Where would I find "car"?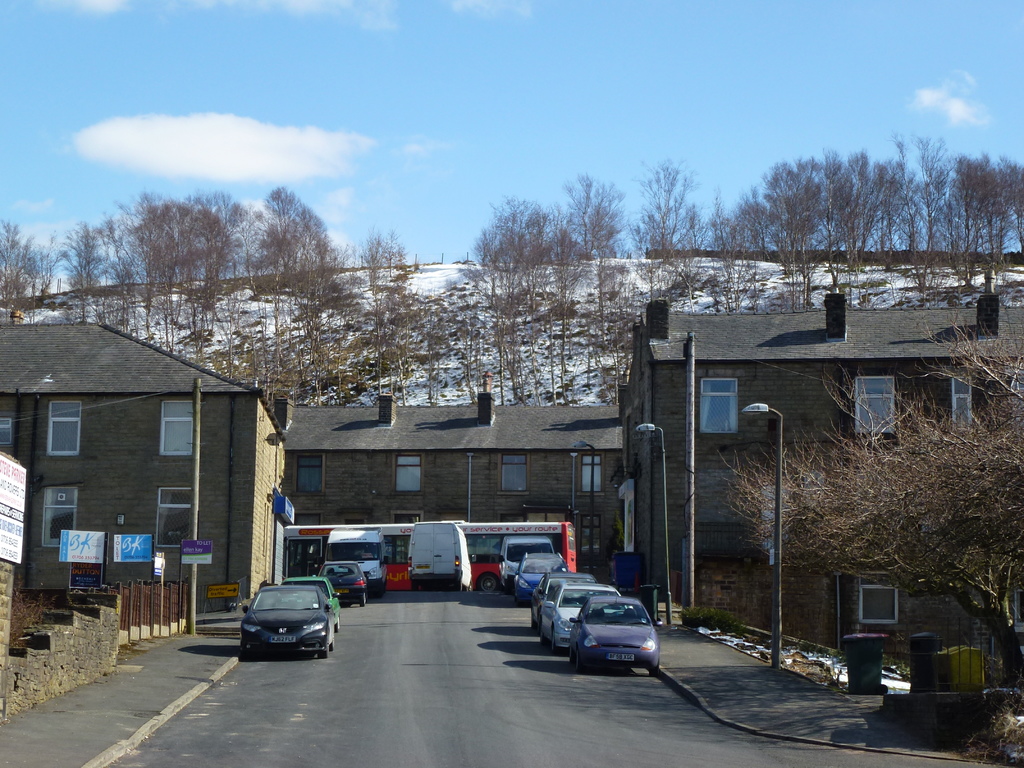
At [left=237, top=582, right=335, bottom=657].
